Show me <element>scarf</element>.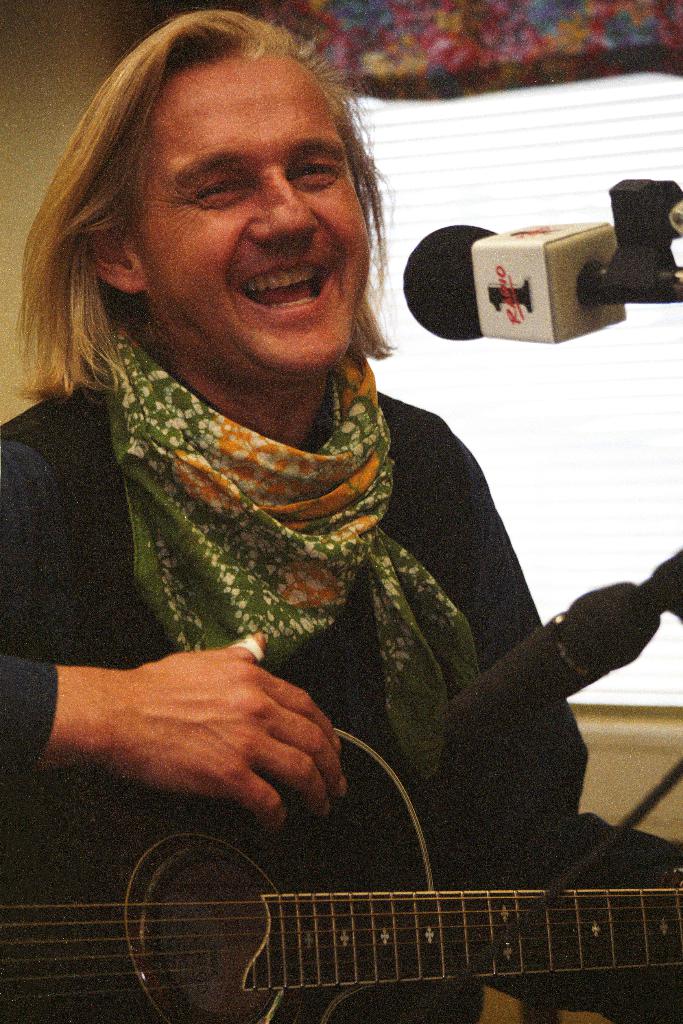
<element>scarf</element> is here: 119/316/482/787.
